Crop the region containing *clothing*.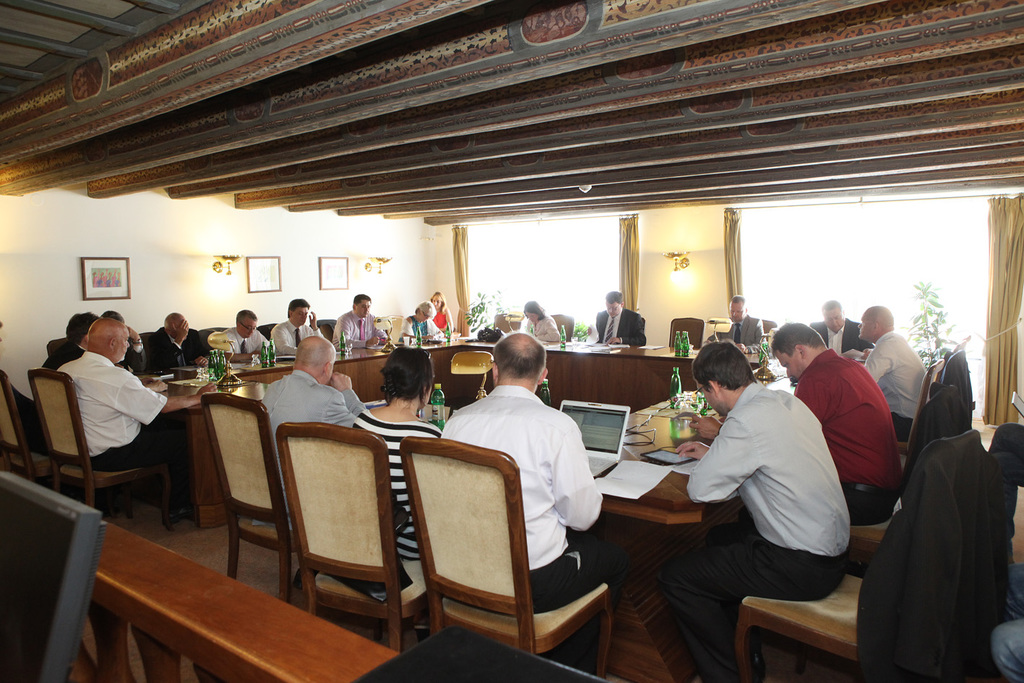
Crop region: region(790, 345, 905, 530).
